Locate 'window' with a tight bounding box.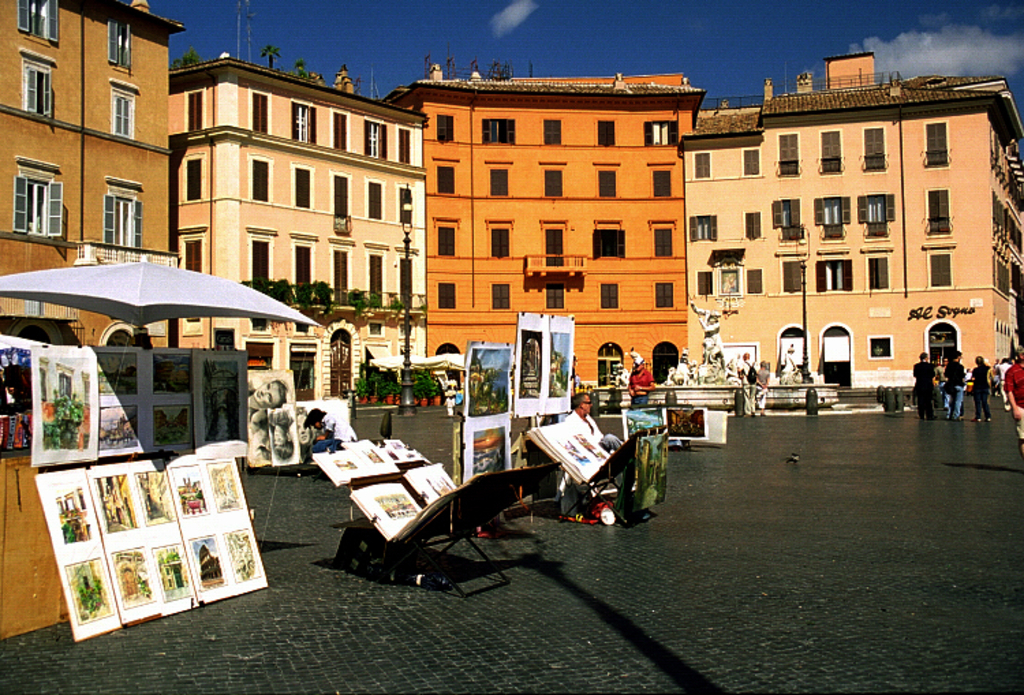
bbox=[923, 120, 953, 169].
